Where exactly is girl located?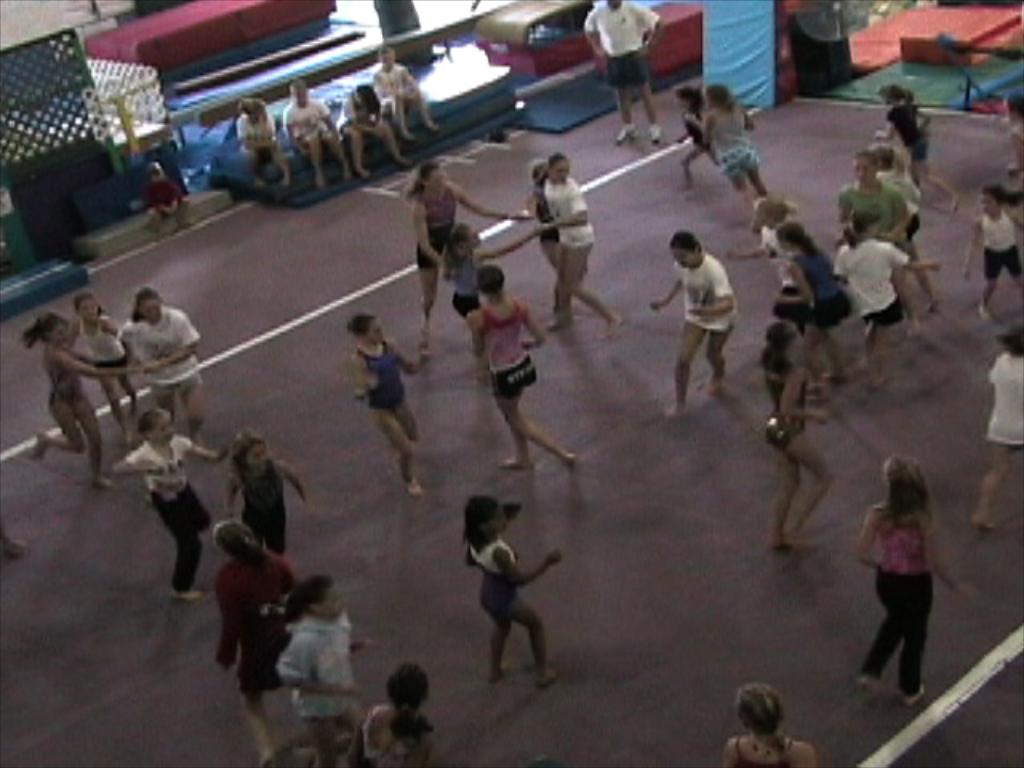
Its bounding box is box=[984, 326, 1021, 530].
